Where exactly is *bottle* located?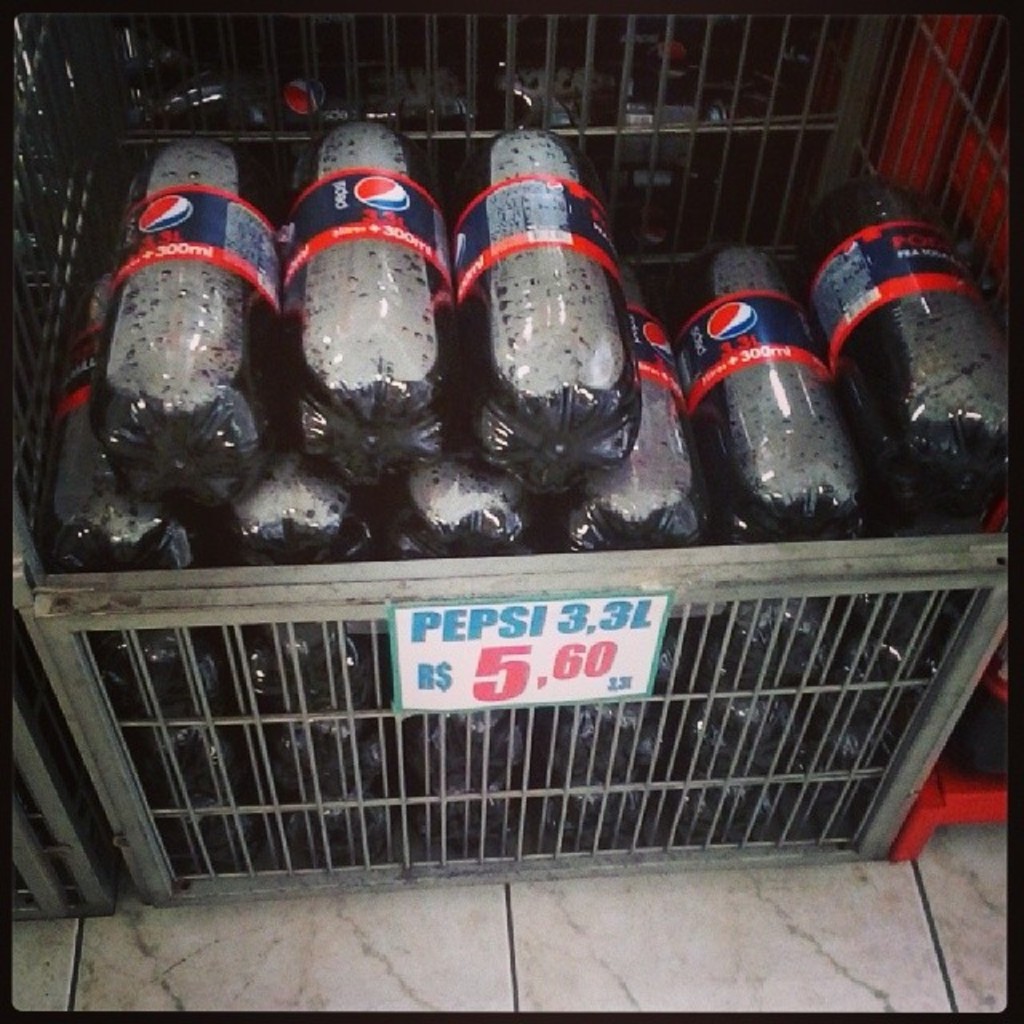
Its bounding box is 806:192:1010:538.
